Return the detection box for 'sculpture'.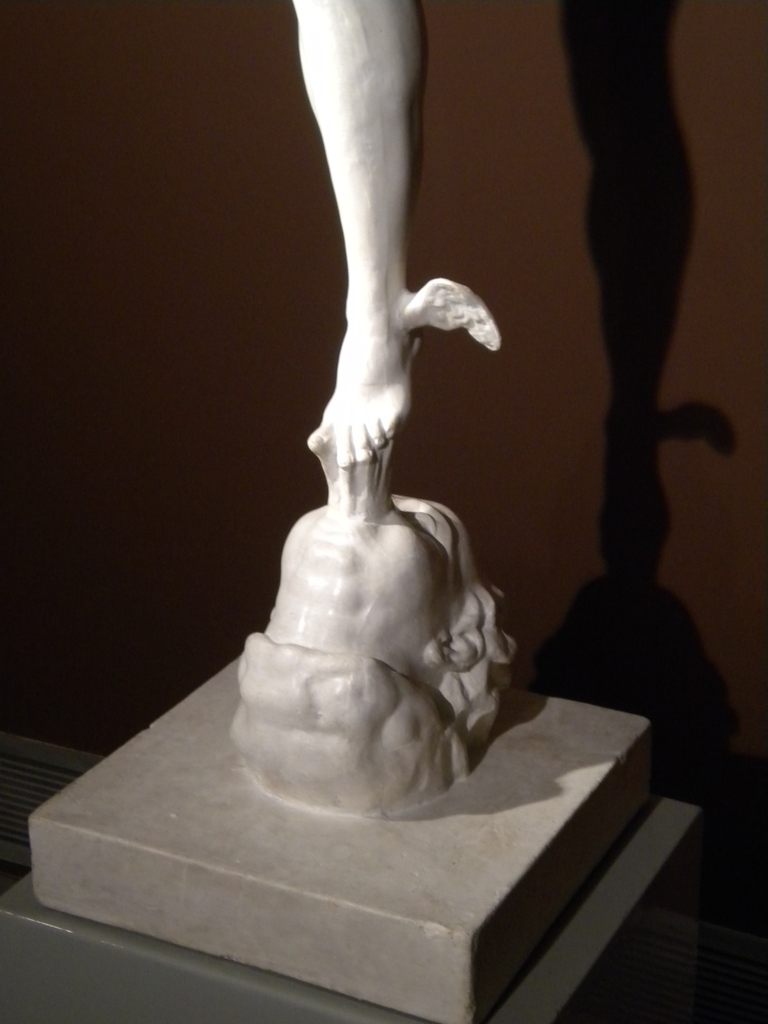
bbox=[226, 278, 543, 806].
